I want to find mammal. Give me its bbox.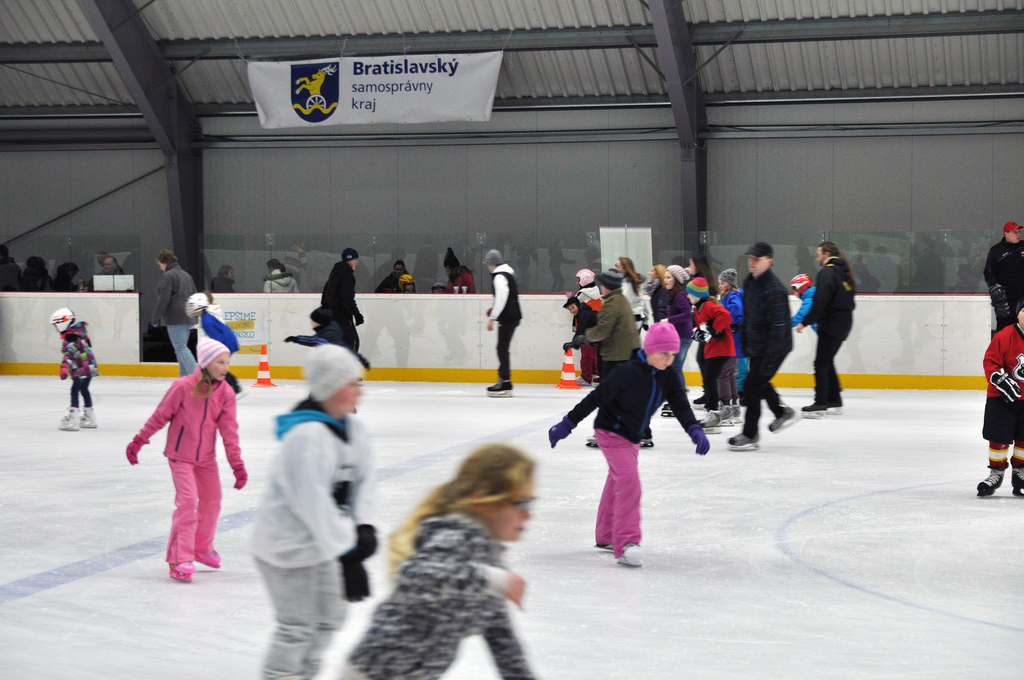
567,266,652,447.
